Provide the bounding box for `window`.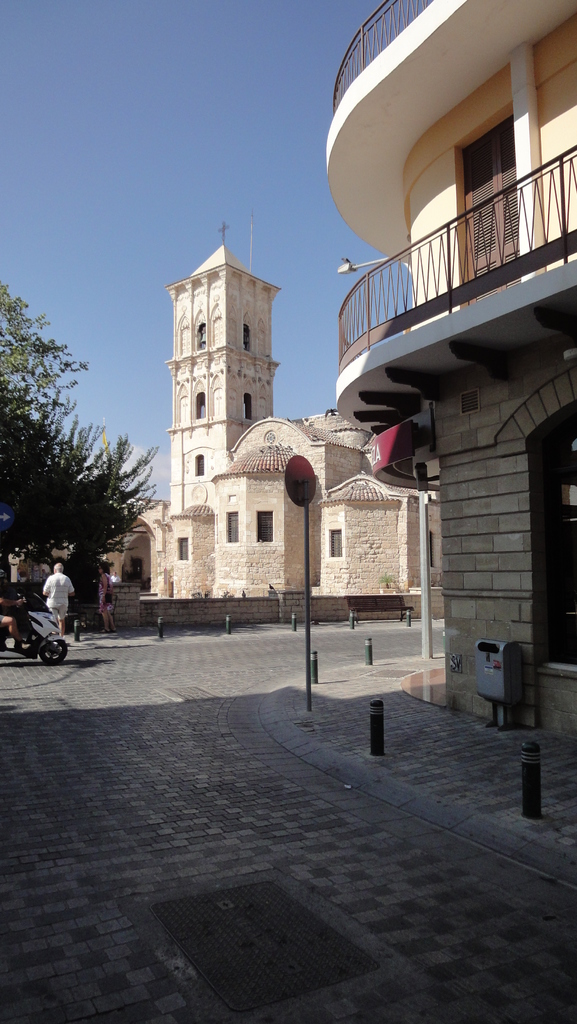
327, 527, 343, 555.
